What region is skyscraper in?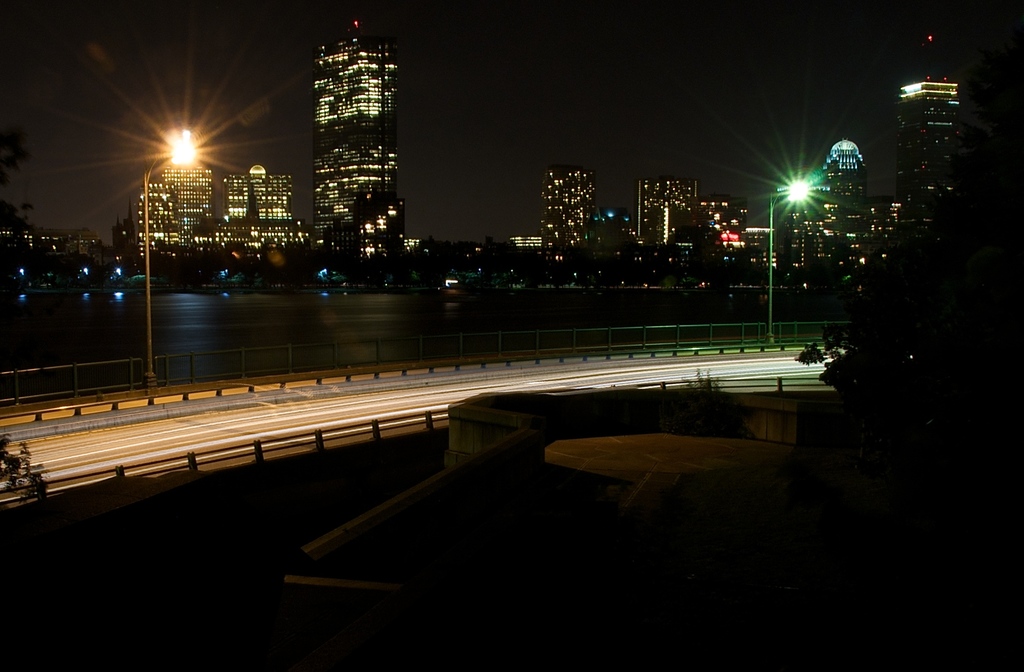
locate(888, 47, 968, 254).
